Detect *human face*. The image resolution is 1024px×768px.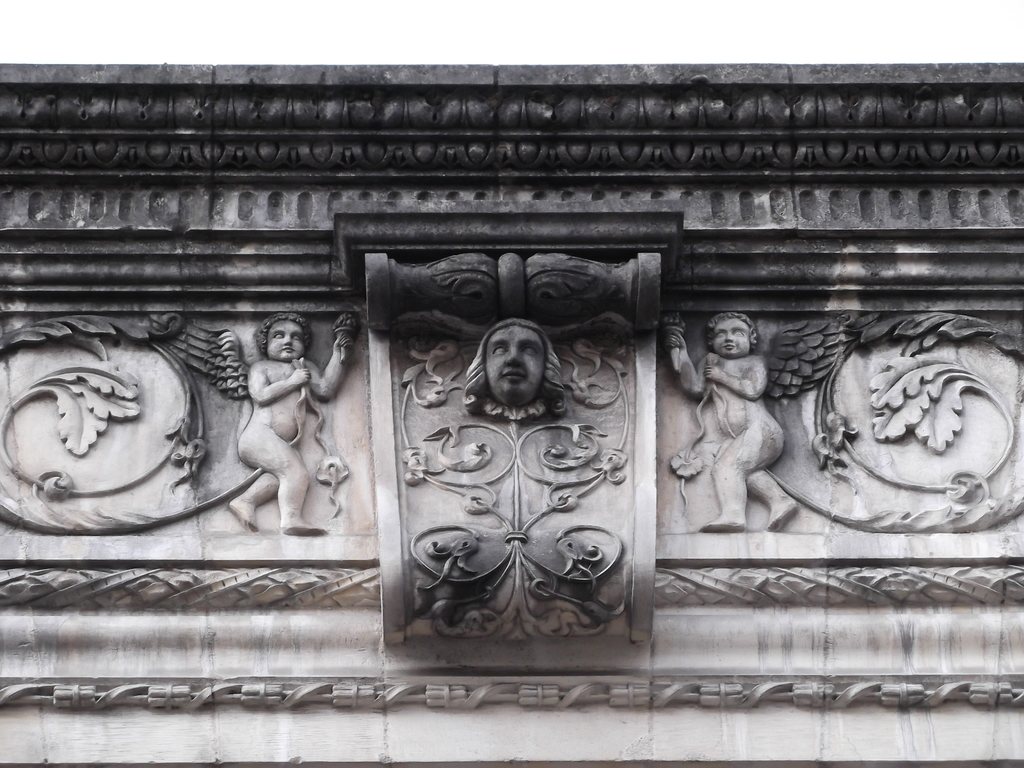
rect(264, 317, 305, 357).
